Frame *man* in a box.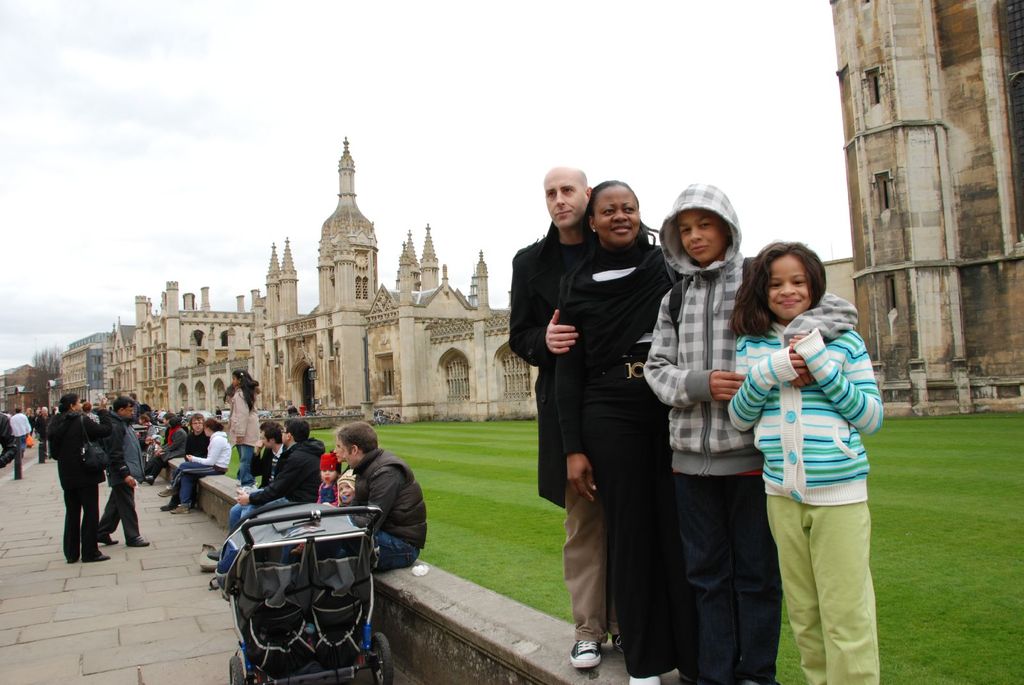
bbox(154, 415, 211, 514).
